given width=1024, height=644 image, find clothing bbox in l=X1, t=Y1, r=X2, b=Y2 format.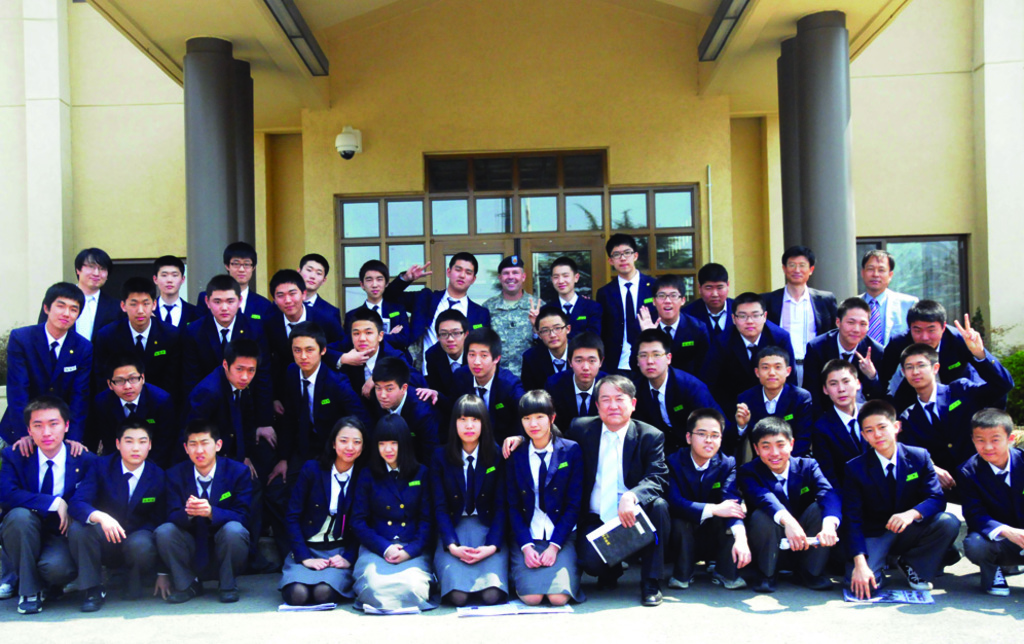
l=645, t=368, r=697, b=431.
